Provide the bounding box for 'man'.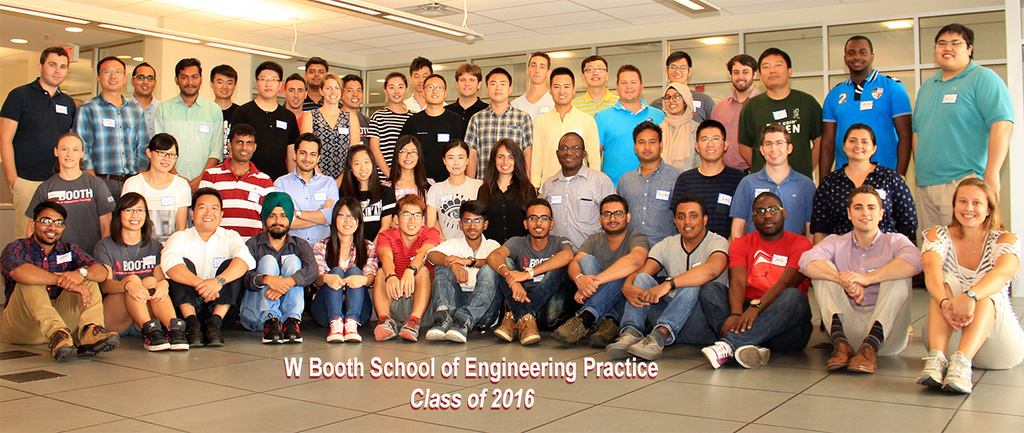
{"x1": 155, "y1": 184, "x2": 274, "y2": 339}.
